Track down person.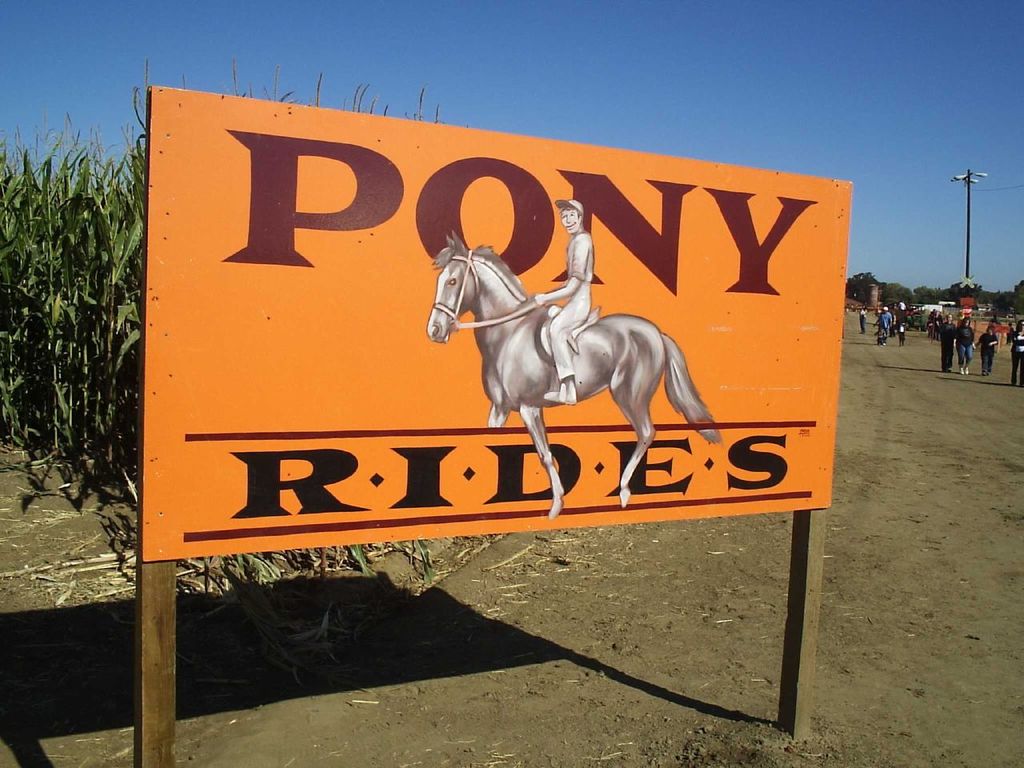
Tracked to {"left": 899, "top": 300, "right": 905, "bottom": 310}.
